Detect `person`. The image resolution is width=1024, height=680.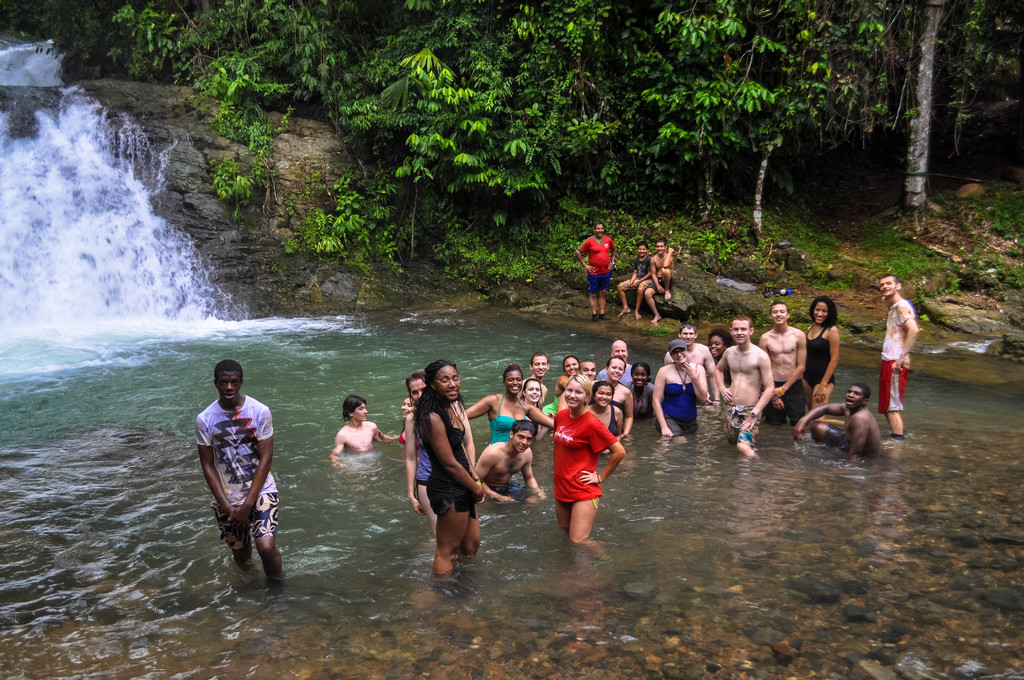
<box>584,383,623,460</box>.
